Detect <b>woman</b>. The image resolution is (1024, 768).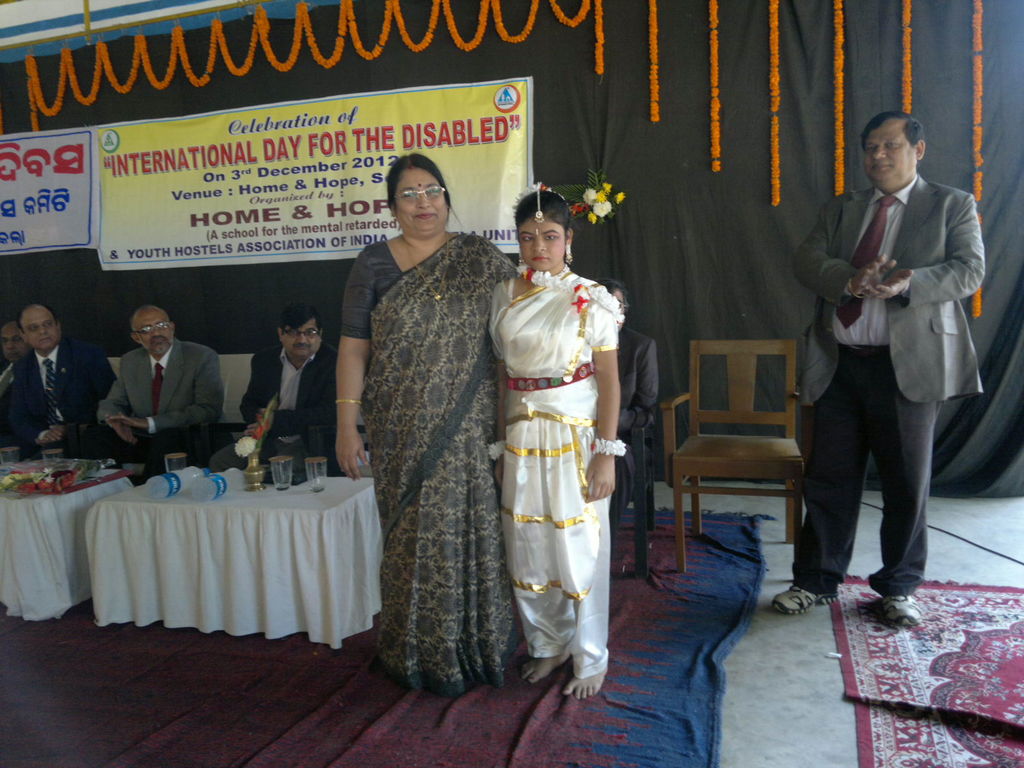
region(332, 147, 516, 704).
